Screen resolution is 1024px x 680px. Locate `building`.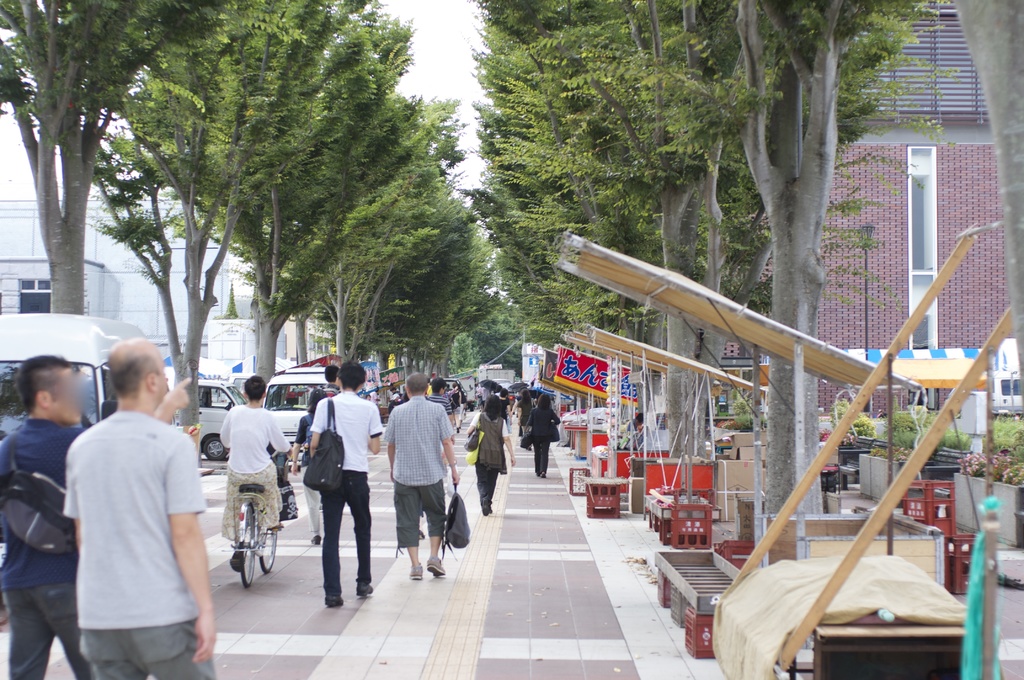
711,0,1023,430.
